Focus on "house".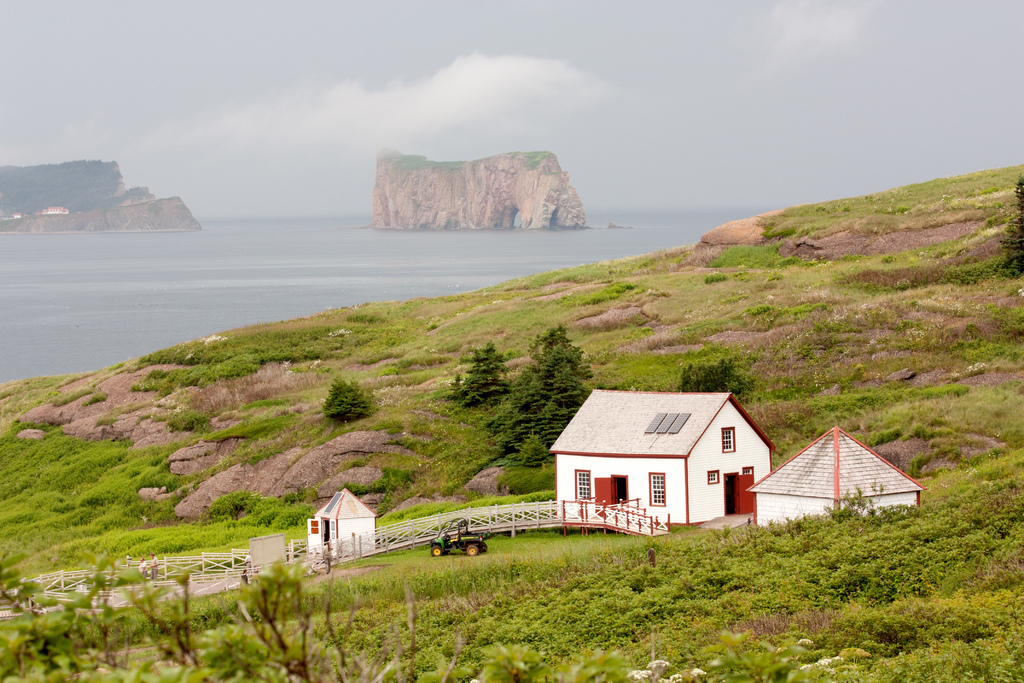
Focused at box(550, 389, 772, 533).
